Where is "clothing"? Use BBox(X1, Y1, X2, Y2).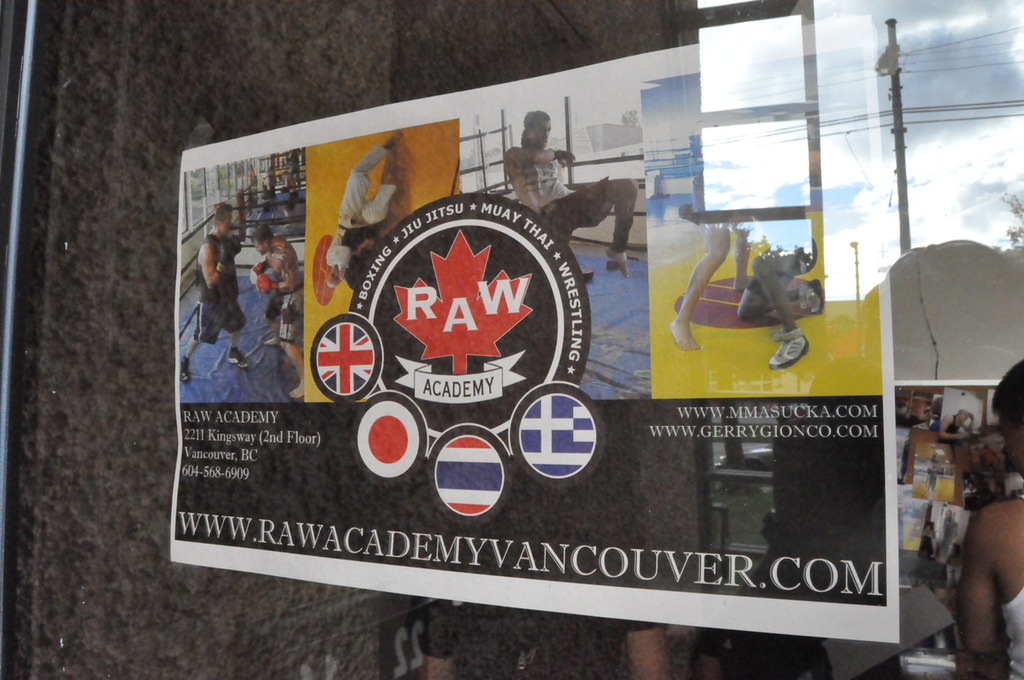
BBox(197, 230, 247, 345).
